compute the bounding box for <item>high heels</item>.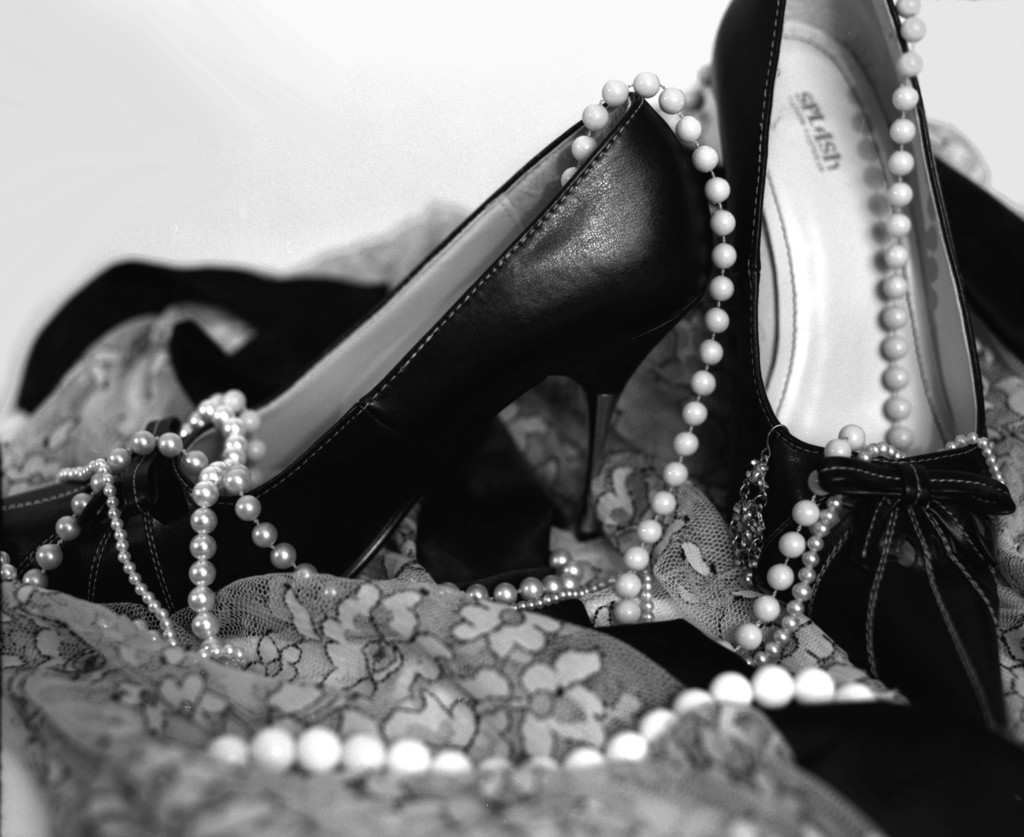
box(708, 0, 1012, 739).
